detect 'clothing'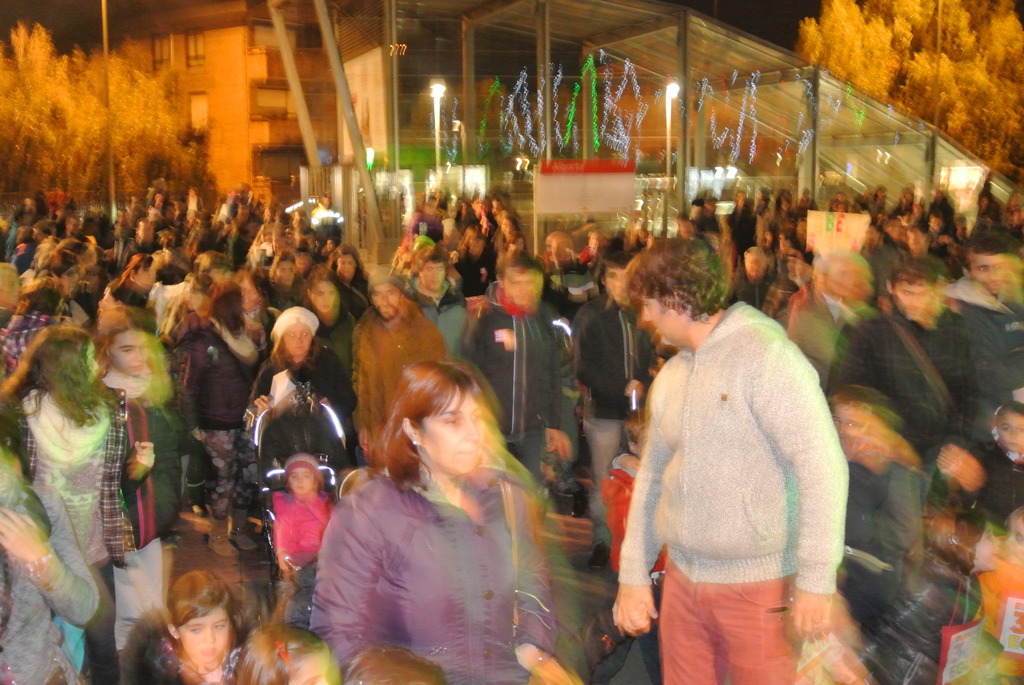
left=12, top=382, right=139, bottom=684
